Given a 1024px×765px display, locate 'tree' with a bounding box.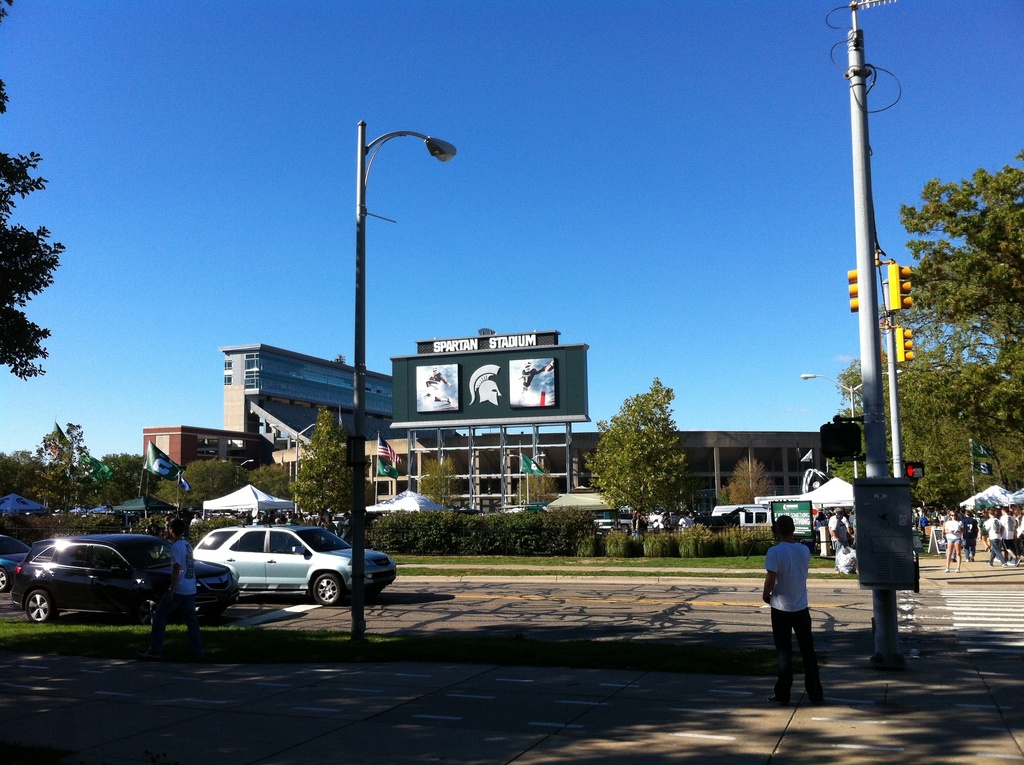
Located: 414 456 463 511.
